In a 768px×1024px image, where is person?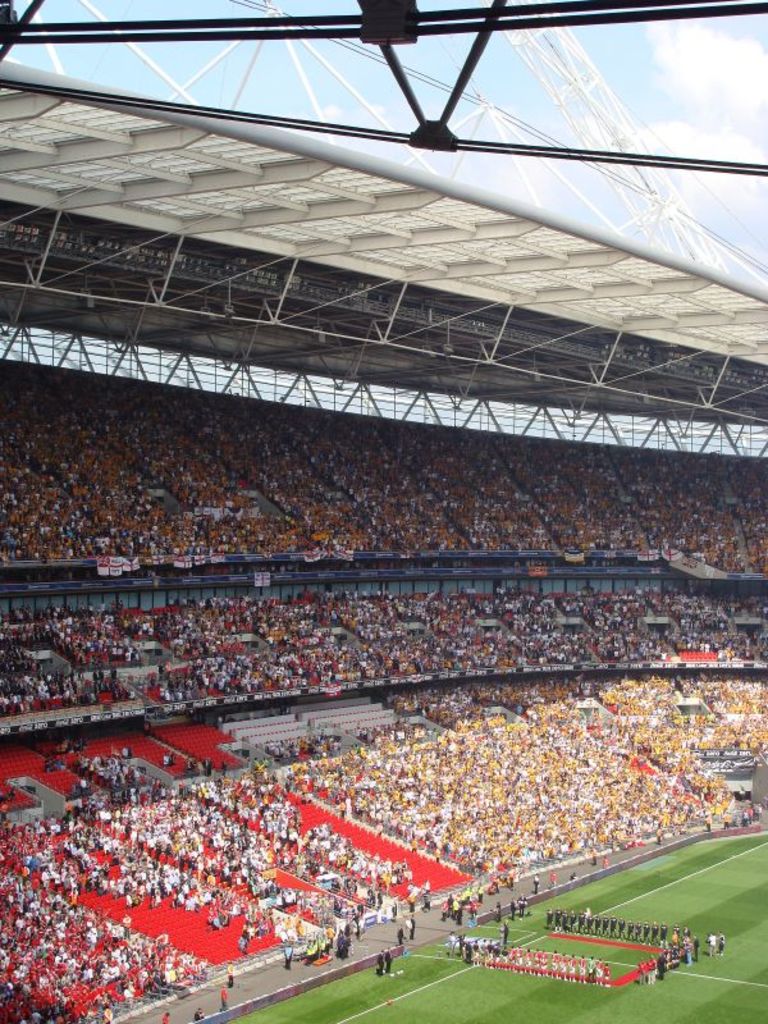
{"x1": 220, "y1": 983, "x2": 232, "y2": 1010}.
